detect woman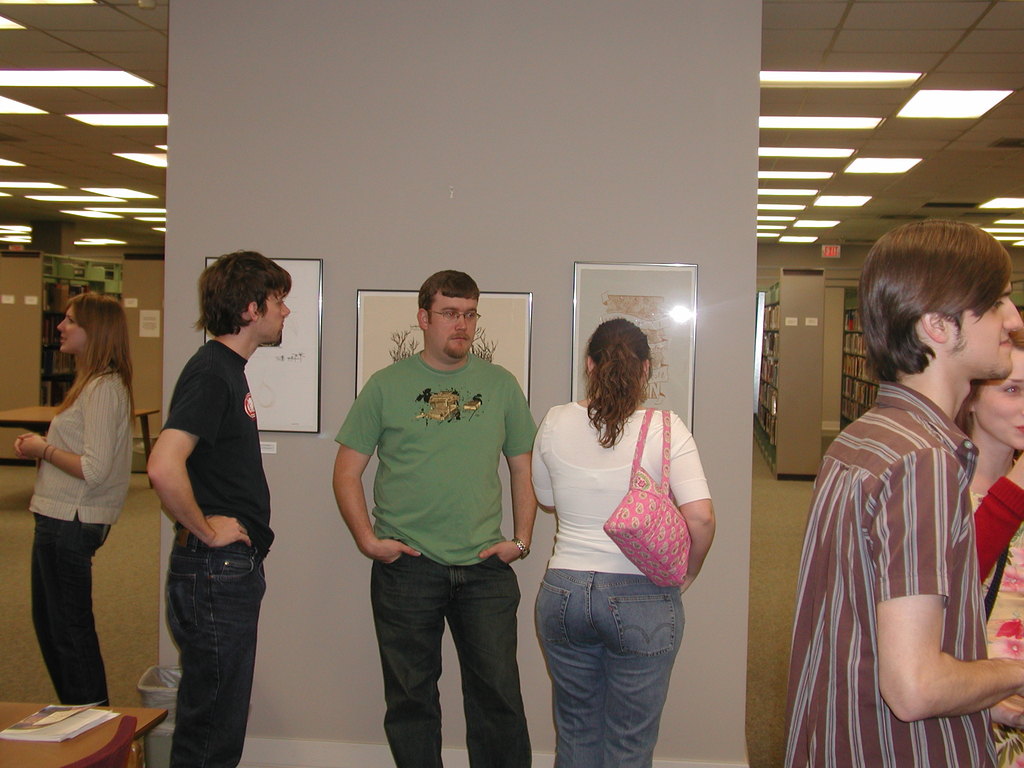
[left=952, top=310, right=1023, bottom=767]
